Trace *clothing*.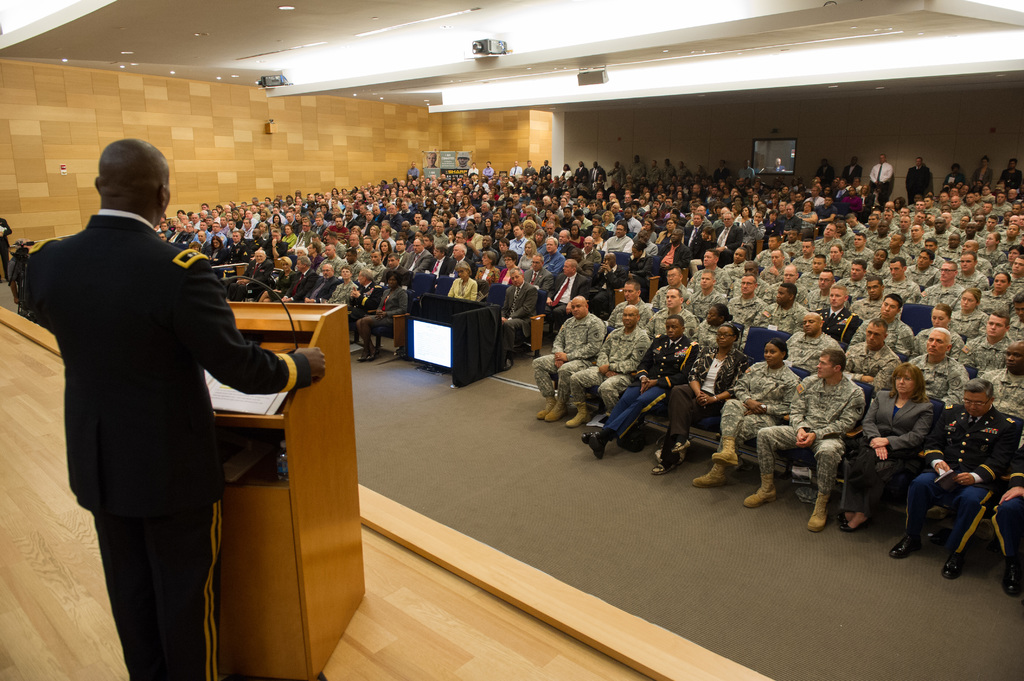
Traced to bbox=[536, 310, 607, 392].
